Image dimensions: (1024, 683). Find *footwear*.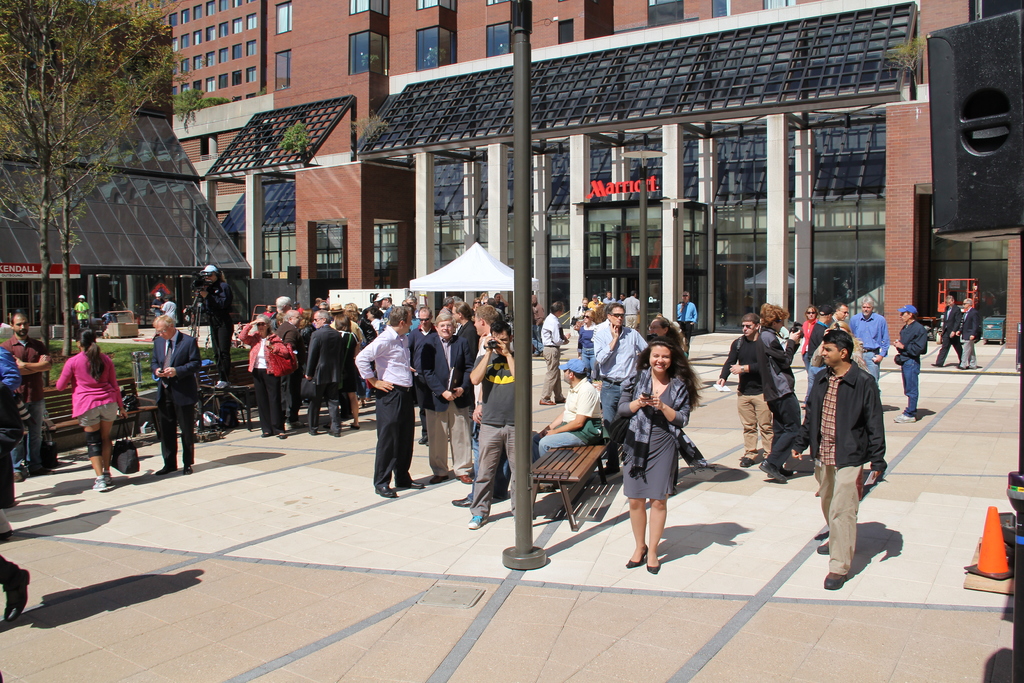
<bbox>181, 463, 193, 473</bbox>.
